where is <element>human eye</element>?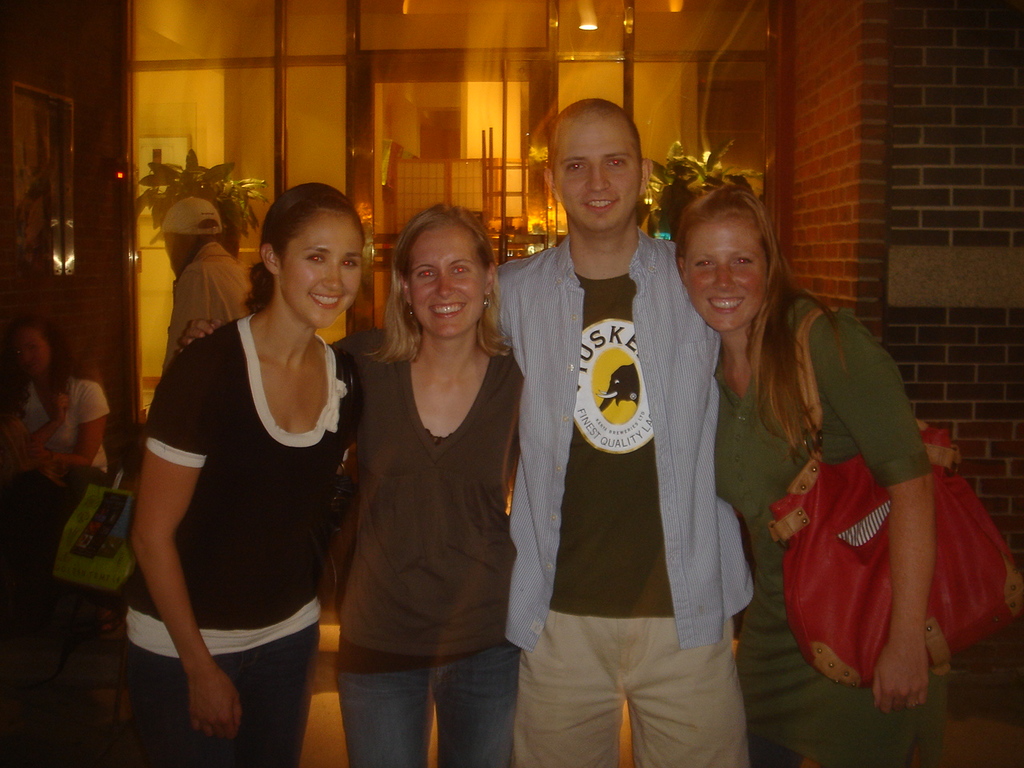
(566, 164, 588, 174).
